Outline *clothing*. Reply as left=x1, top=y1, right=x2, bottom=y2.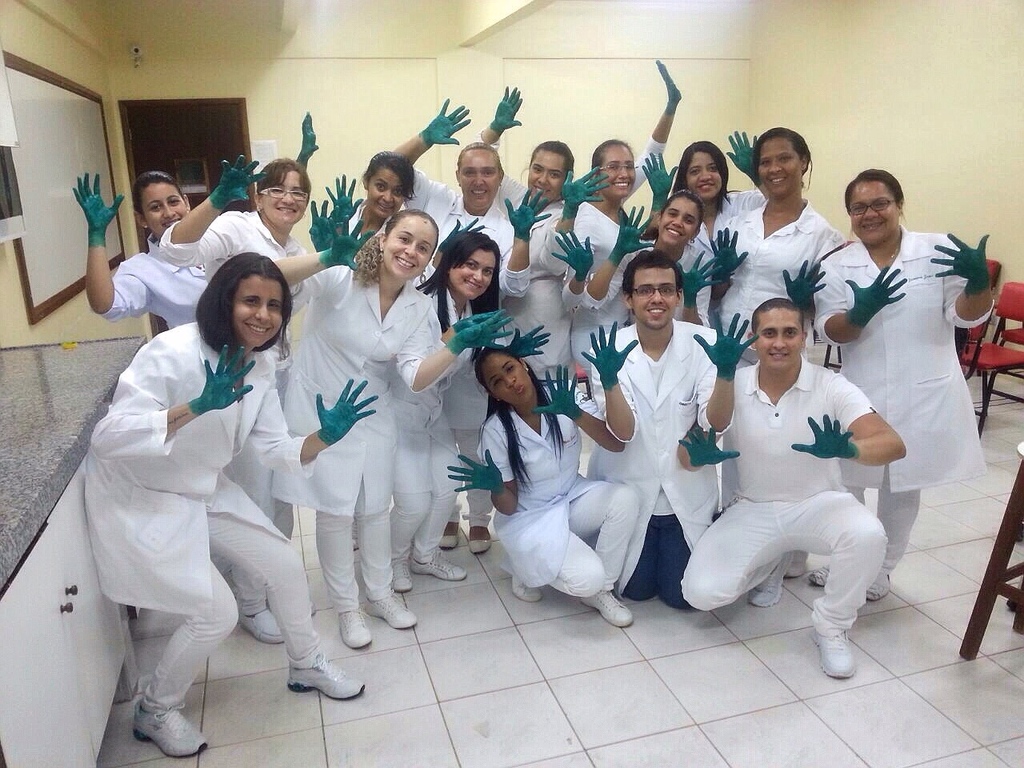
left=817, top=228, right=997, bottom=574.
